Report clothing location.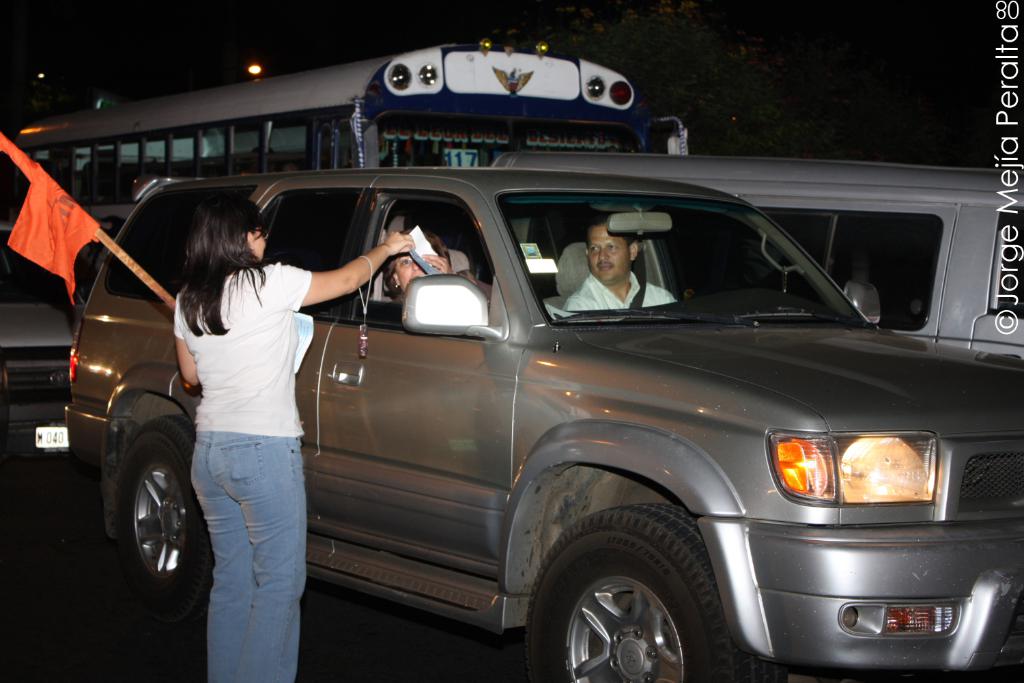
Report: box=[568, 275, 670, 309].
